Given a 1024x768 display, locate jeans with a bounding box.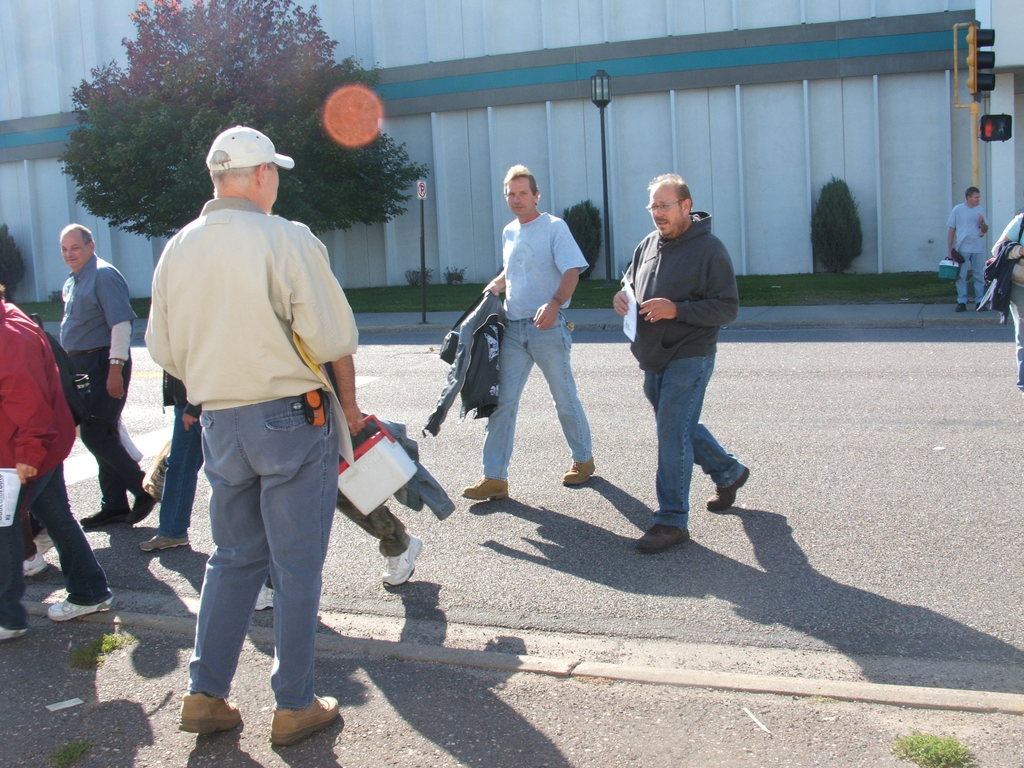
Located: <region>638, 359, 749, 529</region>.
